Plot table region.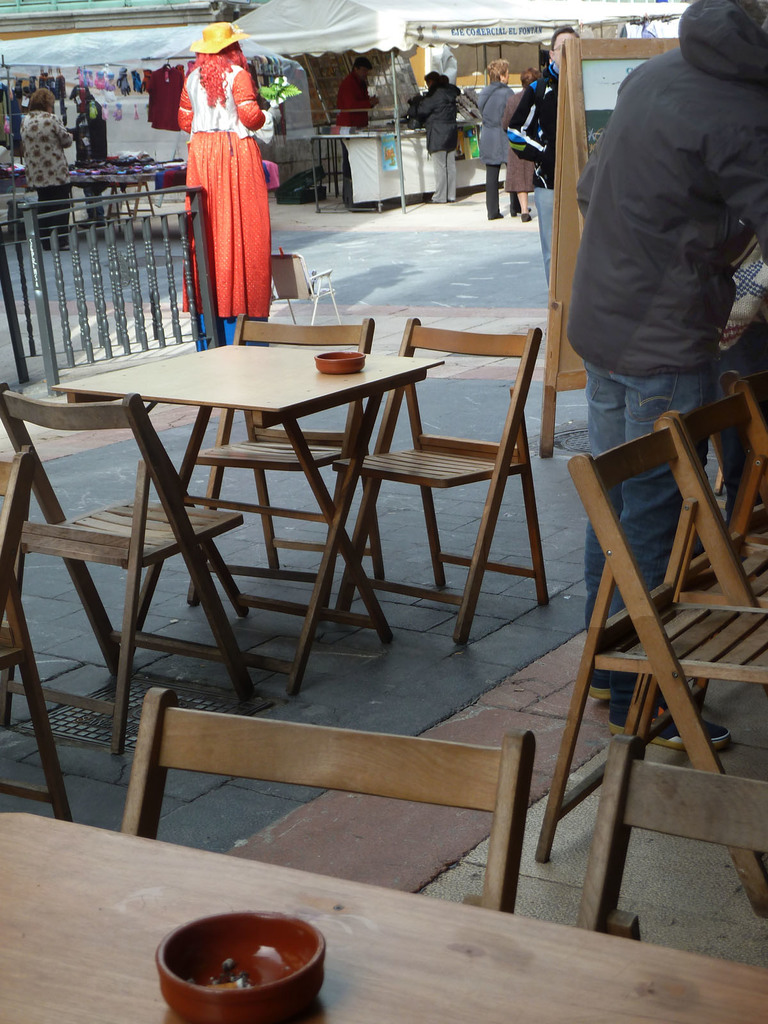
Plotted at locate(52, 342, 445, 700).
